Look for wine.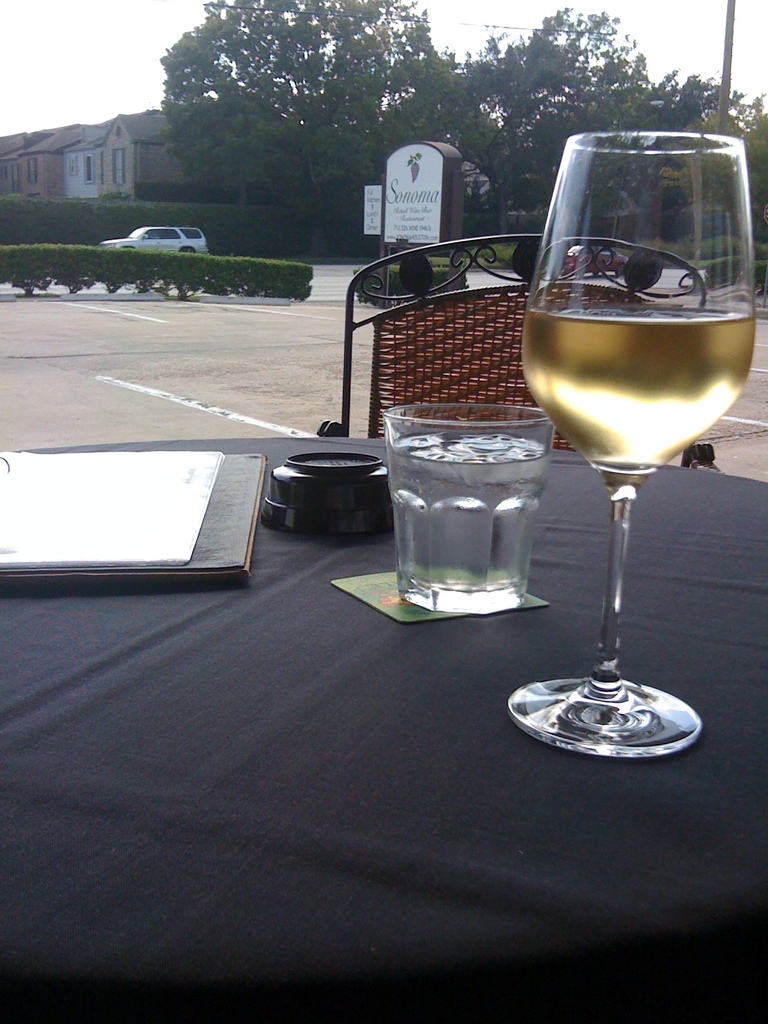
Found: select_region(520, 303, 751, 480).
